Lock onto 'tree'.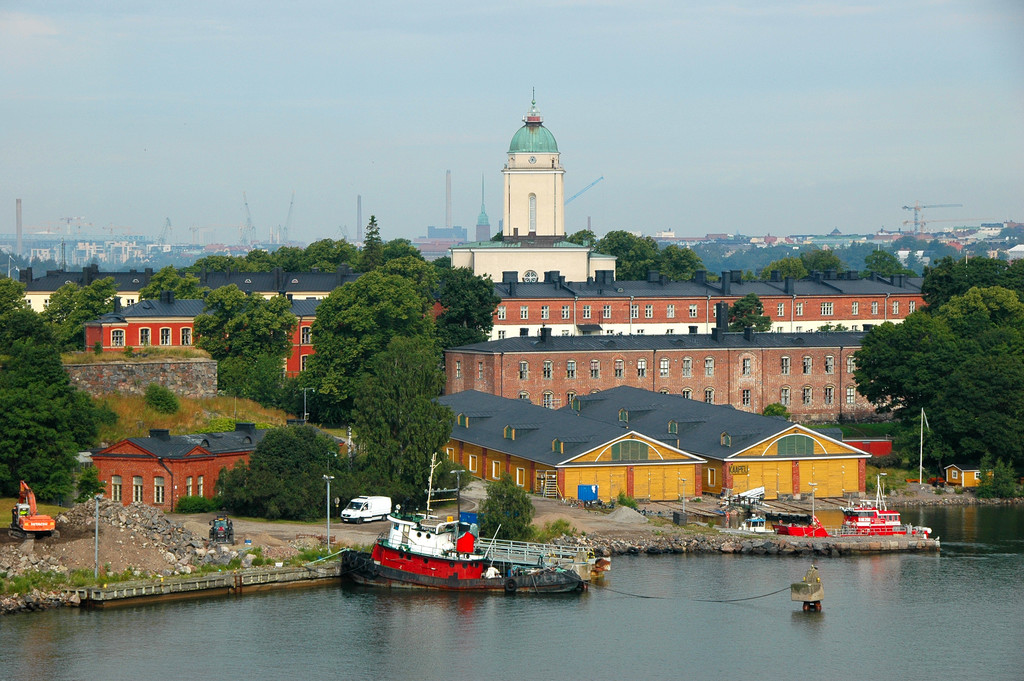
Locked: box(194, 286, 298, 410).
